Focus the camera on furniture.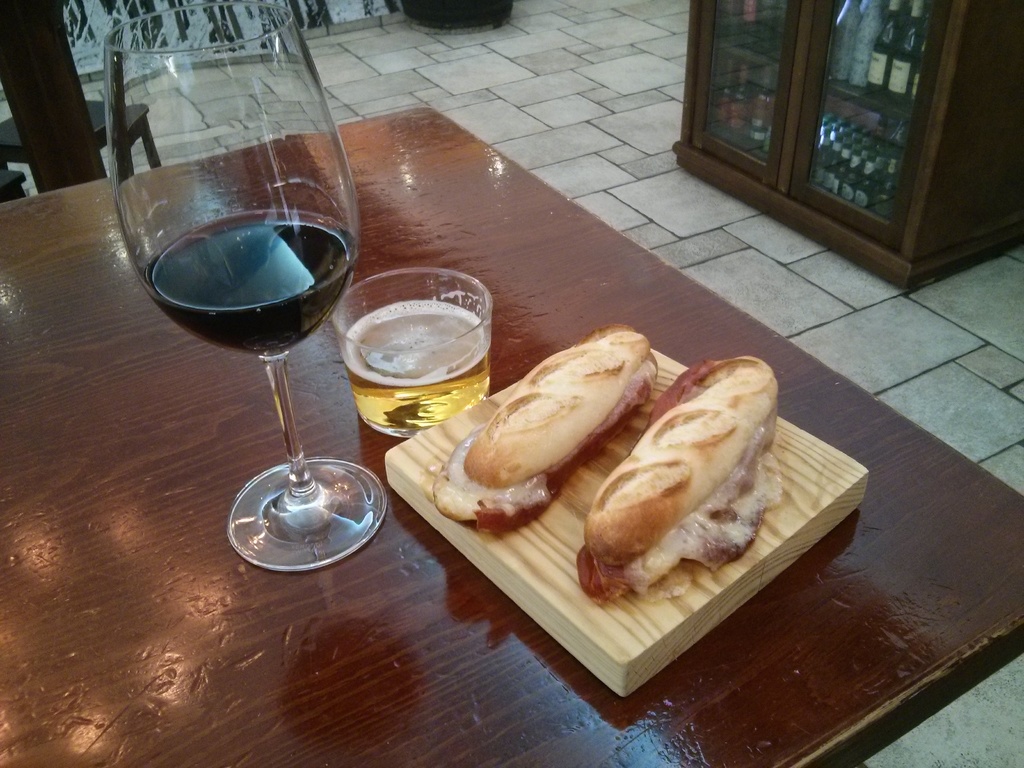
Focus region: 0 107 1023 767.
